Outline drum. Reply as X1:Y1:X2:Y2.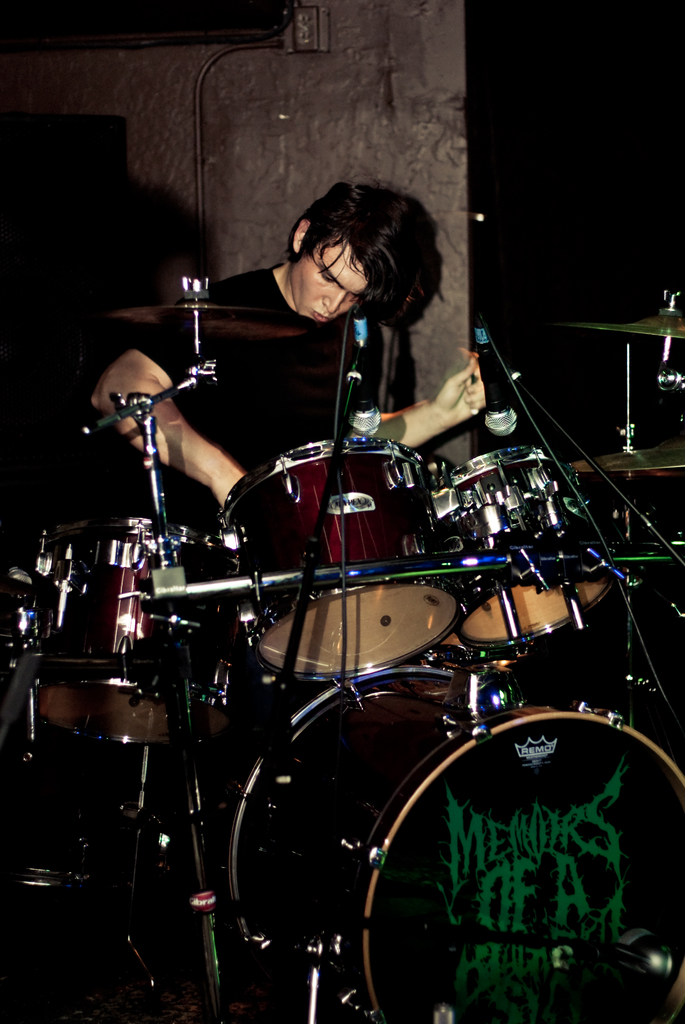
449:447:622:652.
